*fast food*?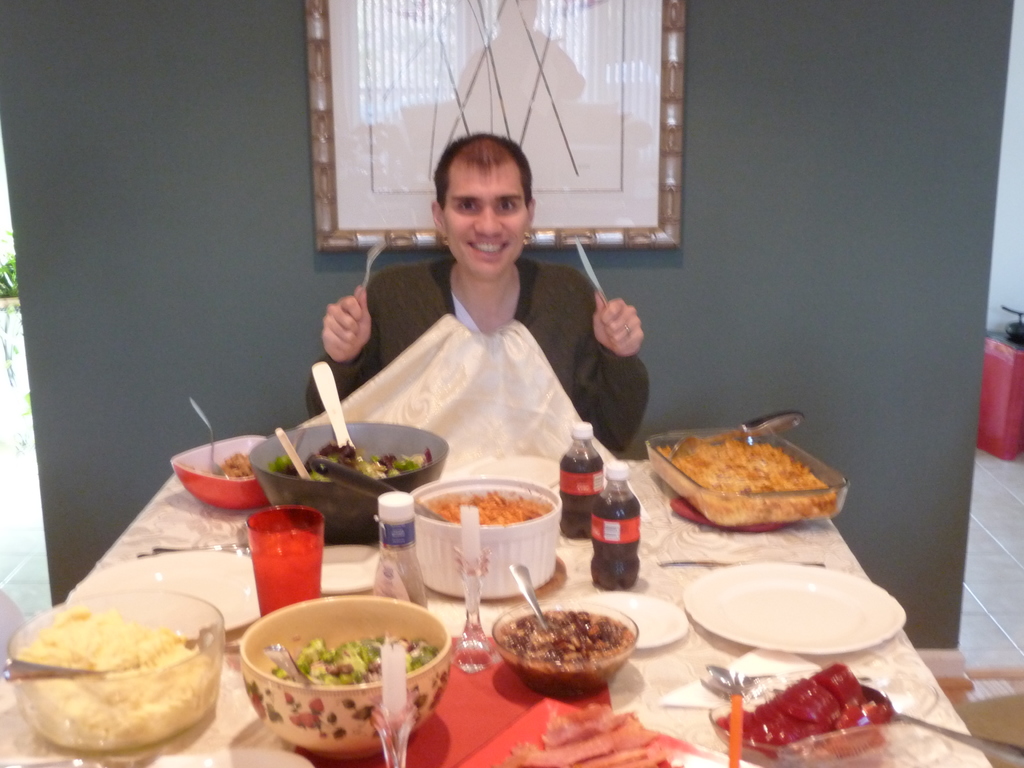
{"x1": 260, "y1": 637, "x2": 429, "y2": 688}
